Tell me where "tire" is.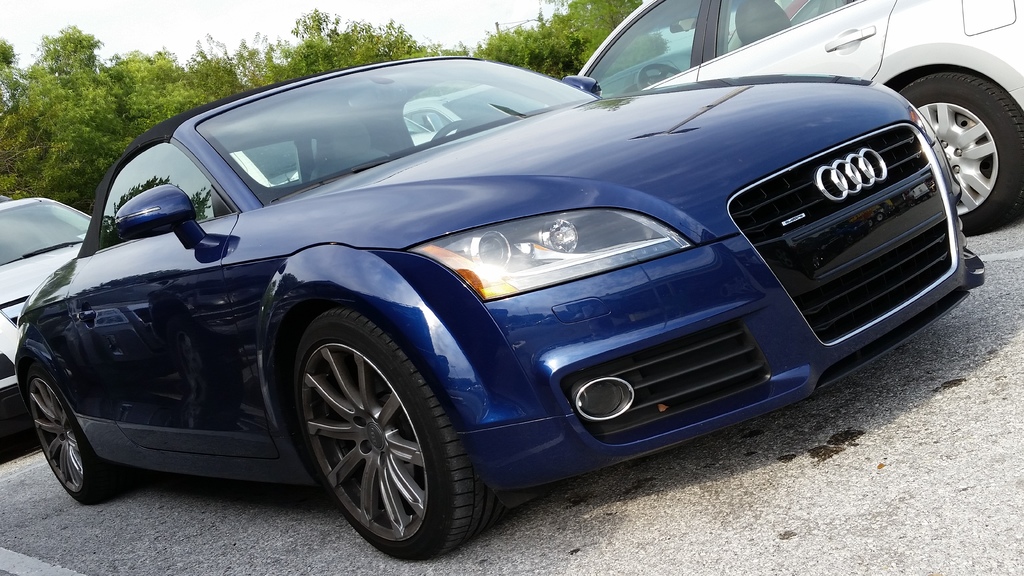
"tire" is at {"x1": 250, "y1": 296, "x2": 483, "y2": 555}.
